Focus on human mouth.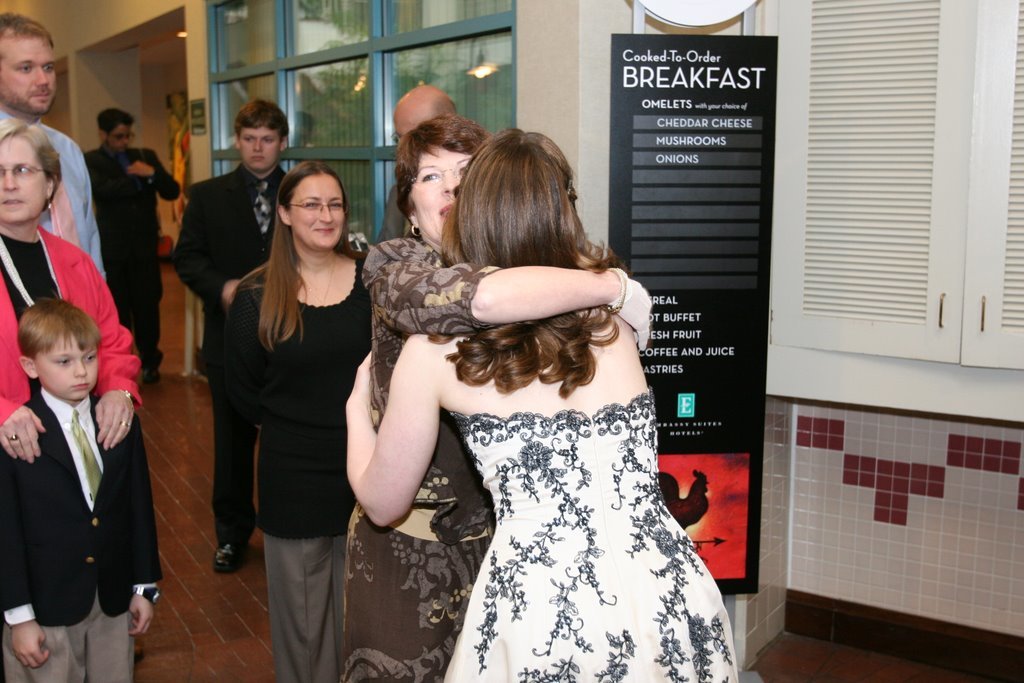
Focused at [3, 199, 22, 203].
